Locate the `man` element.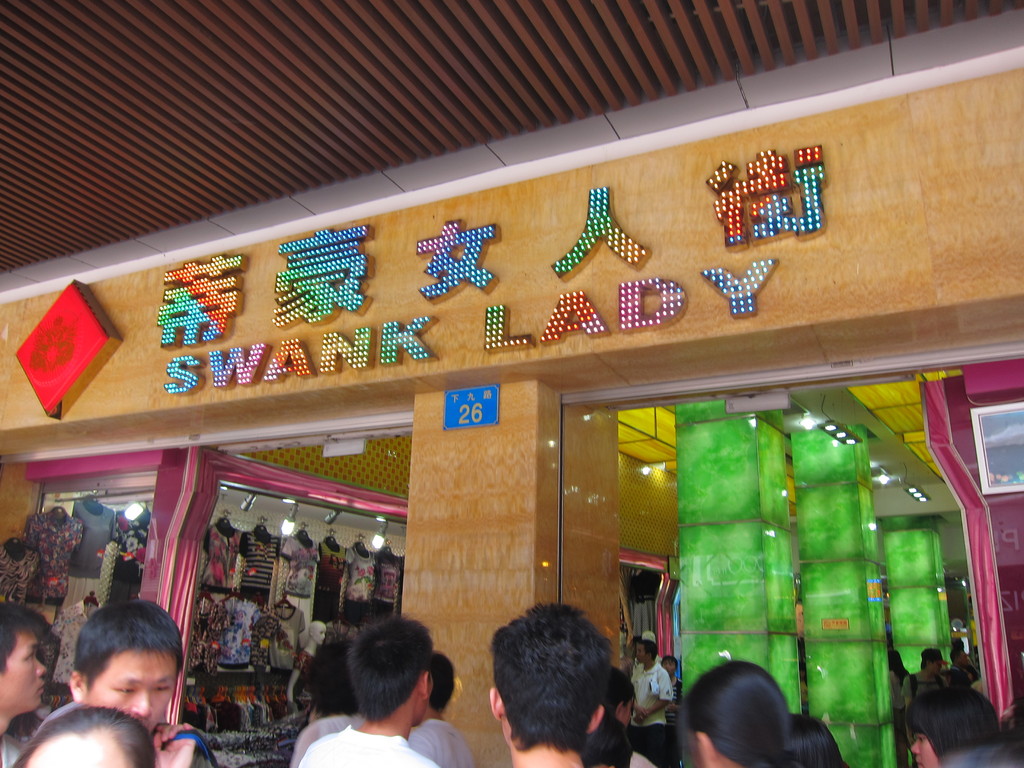
Element bbox: select_region(627, 641, 676, 767).
